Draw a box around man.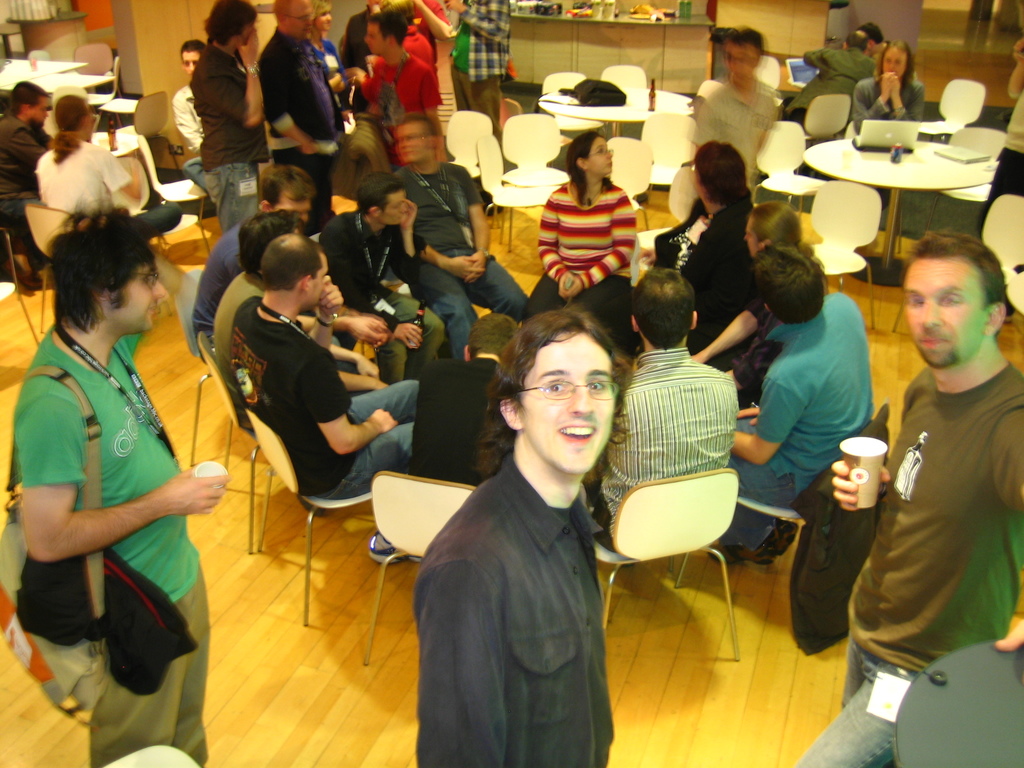
<bbox>317, 170, 449, 378</bbox>.
